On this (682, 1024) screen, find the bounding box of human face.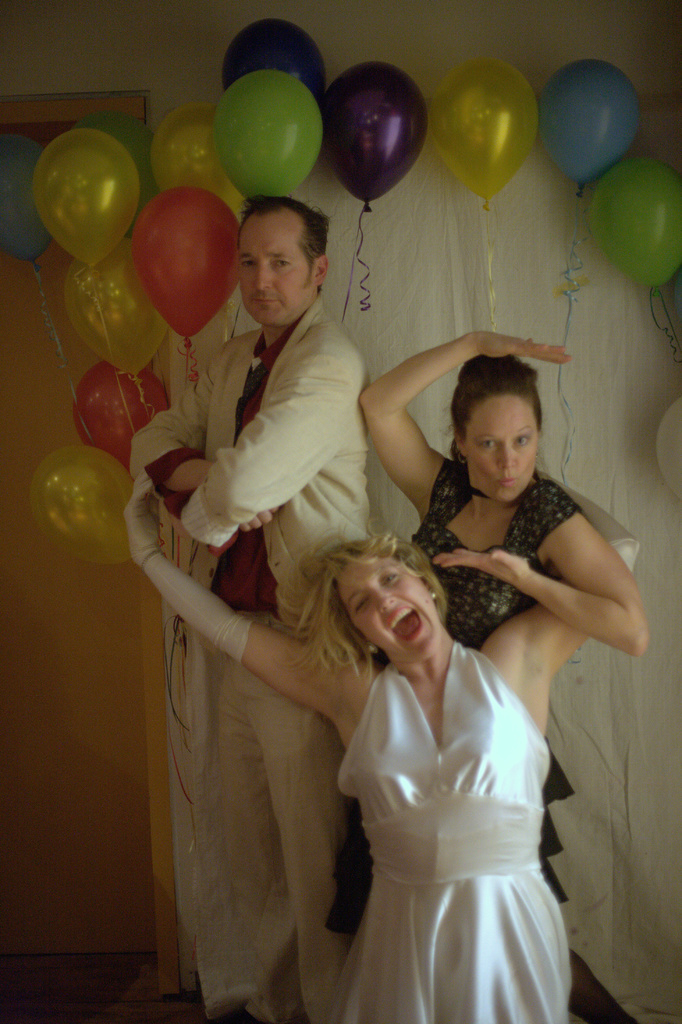
Bounding box: Rect(238, 204, 314, 328).
